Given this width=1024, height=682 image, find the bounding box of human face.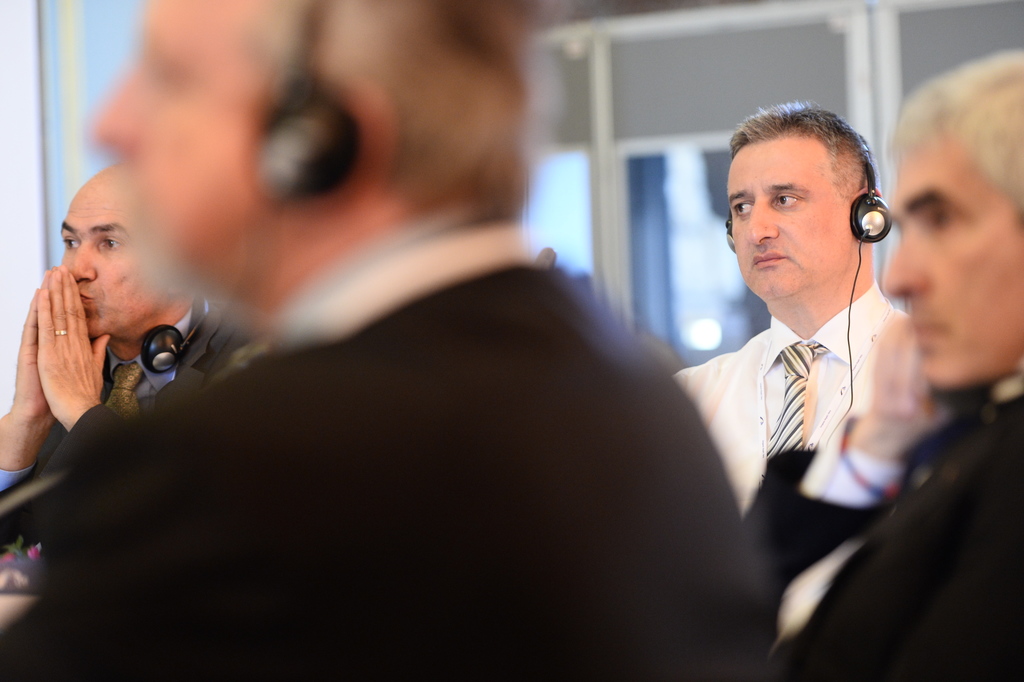
left=59, top=186, right=161, bottom=342.
